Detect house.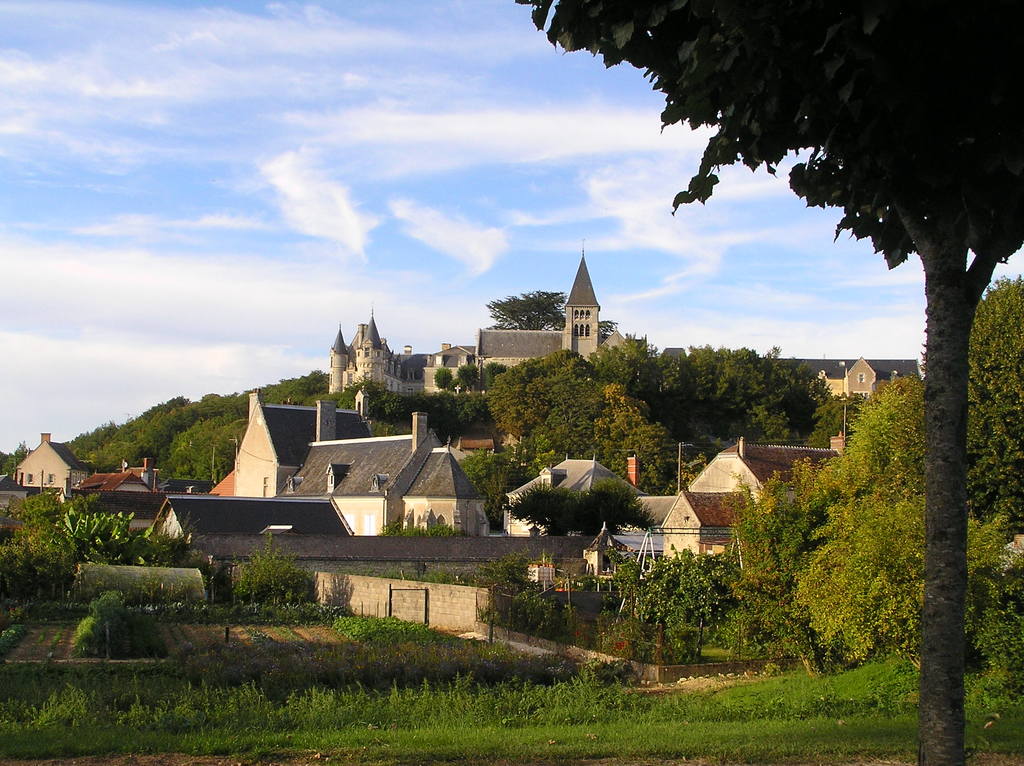
Detected at 656, 440, 846, 566.
